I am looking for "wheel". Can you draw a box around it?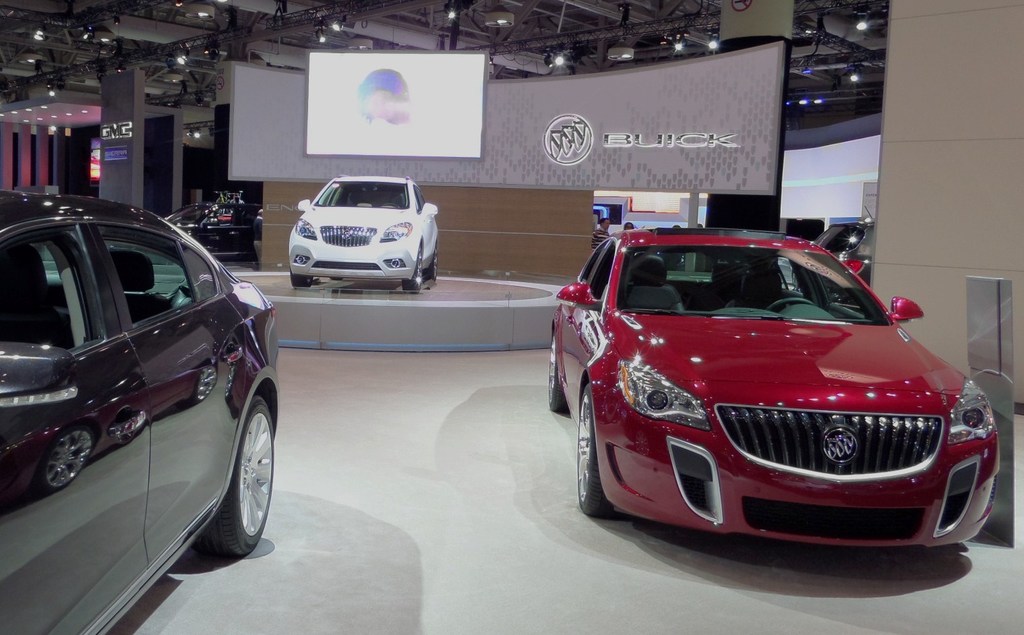
Sure, the bounding box is box=[547, 331, 570, 413].
